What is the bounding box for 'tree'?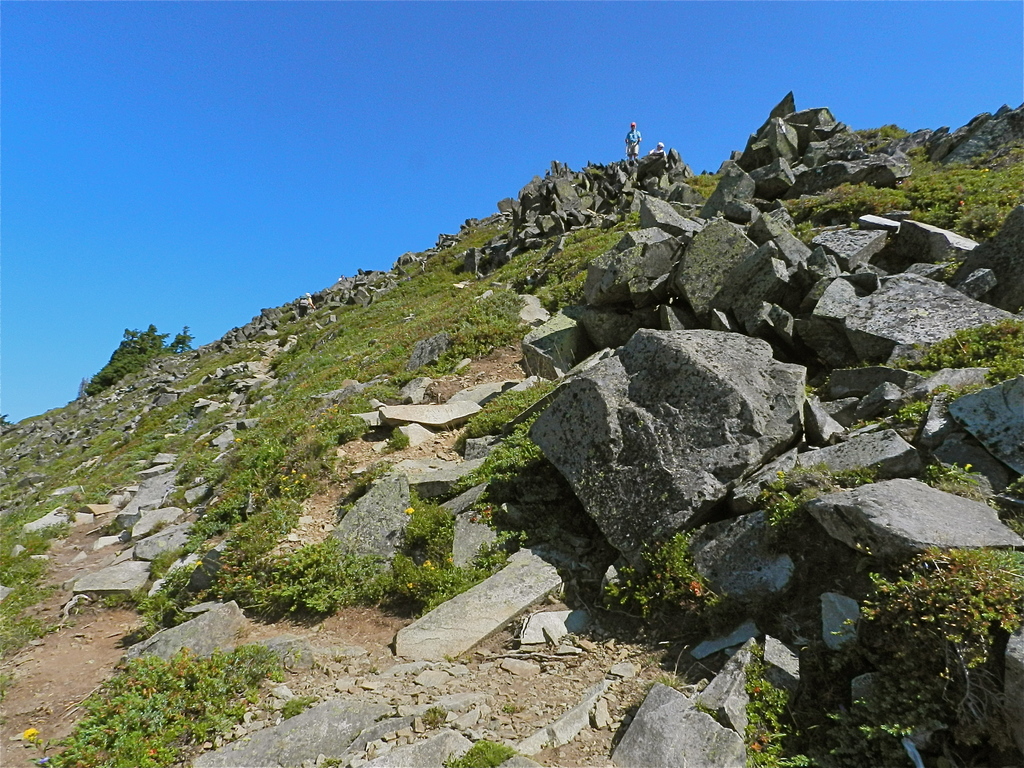
pyautogui.locateOnScreen(84, 323, 194, 397).
